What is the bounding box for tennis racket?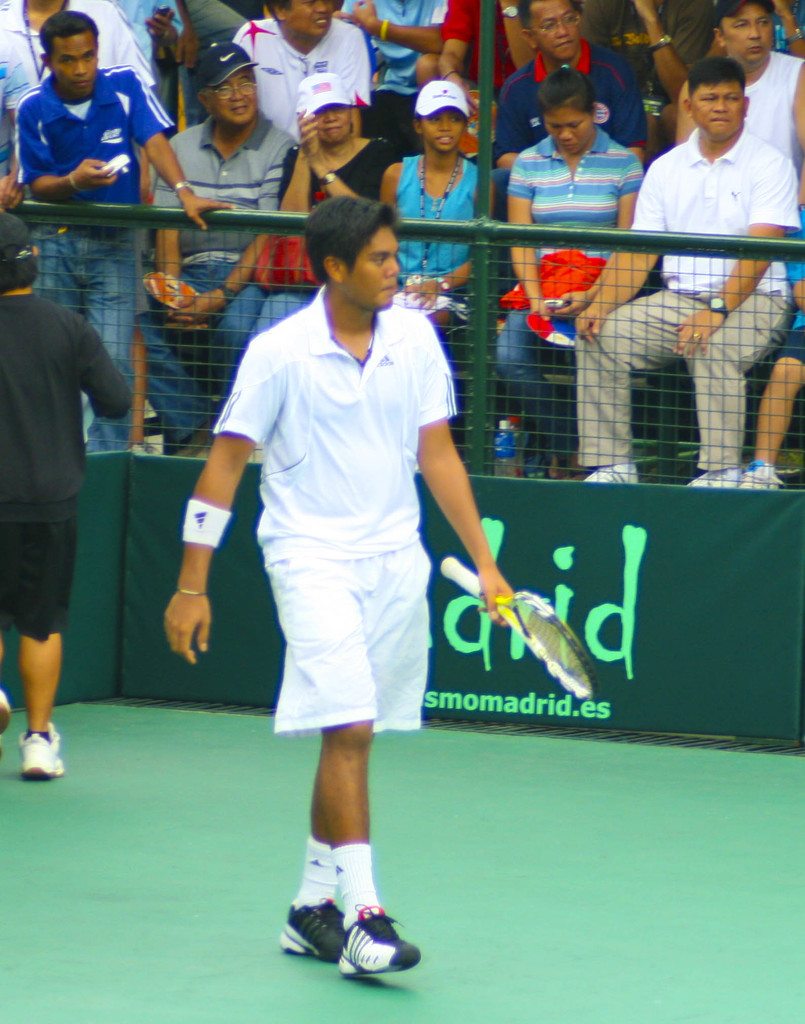
box=[438, 554, 601, 703].
